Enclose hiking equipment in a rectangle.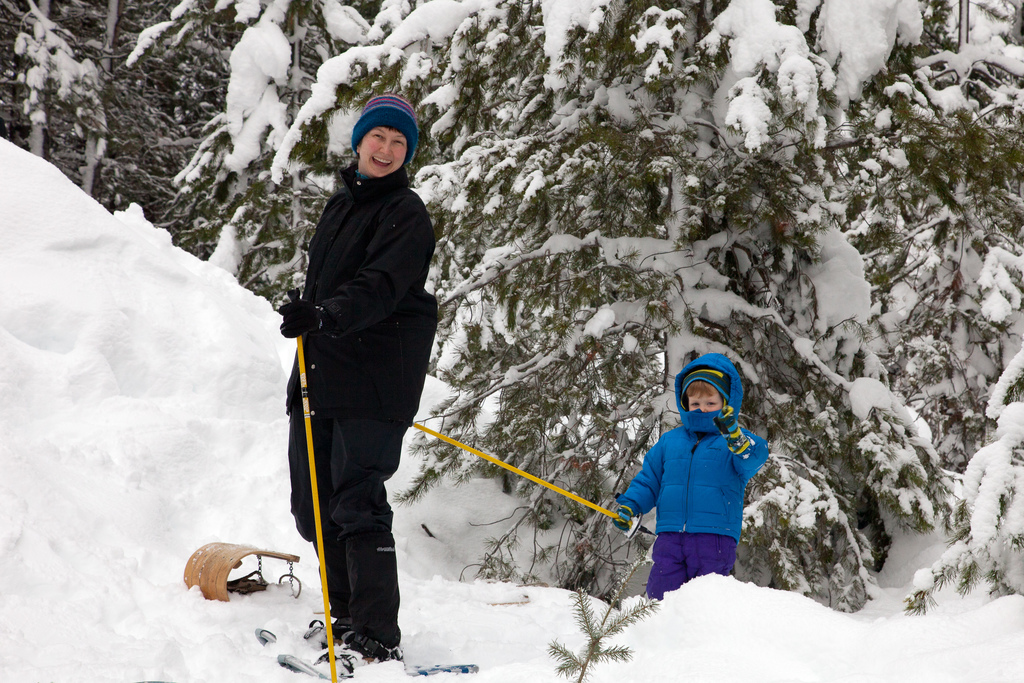
crop(716, 408, 750, 453).
